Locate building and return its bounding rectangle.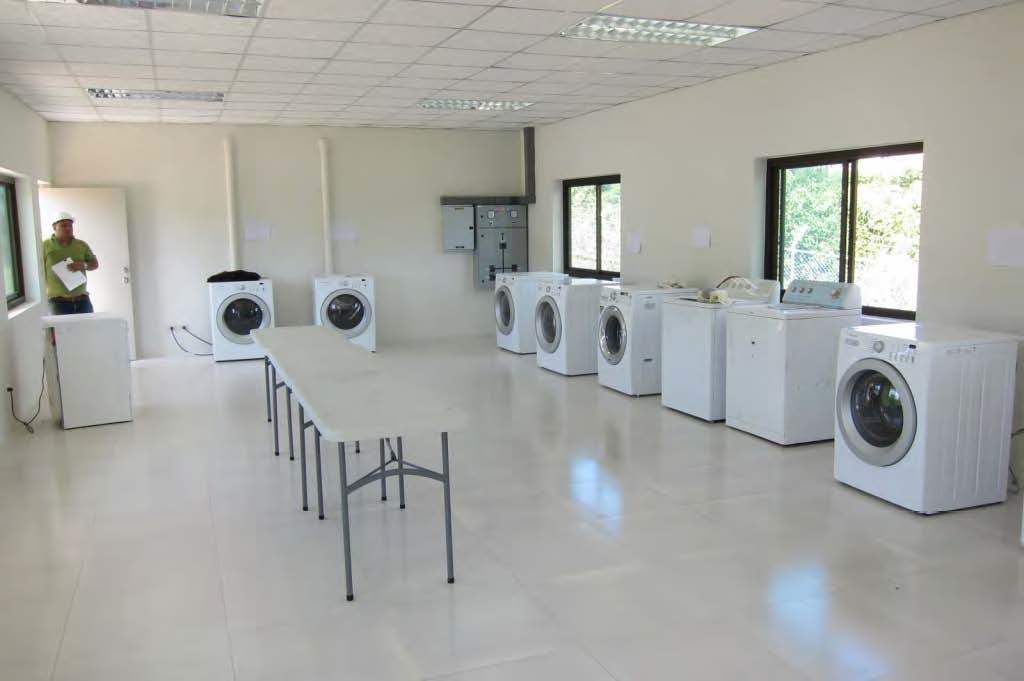
bbox=[0, 0, 1023, 680].
